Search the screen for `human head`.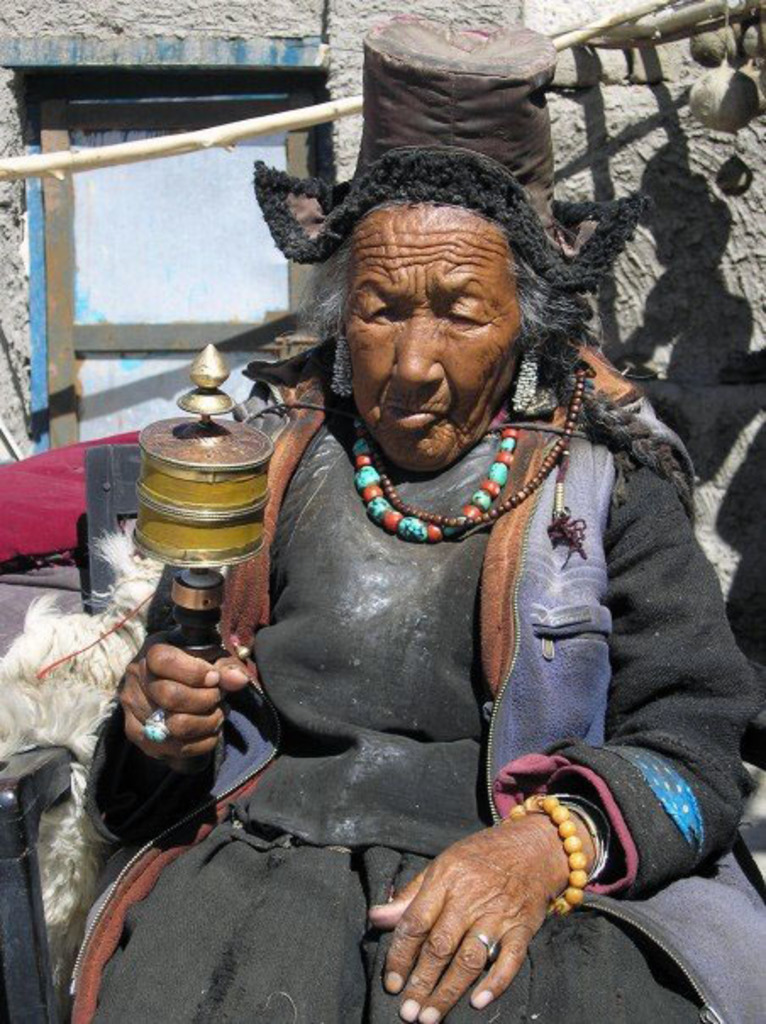
Found at bbox=[329, 171, 554, 426].
